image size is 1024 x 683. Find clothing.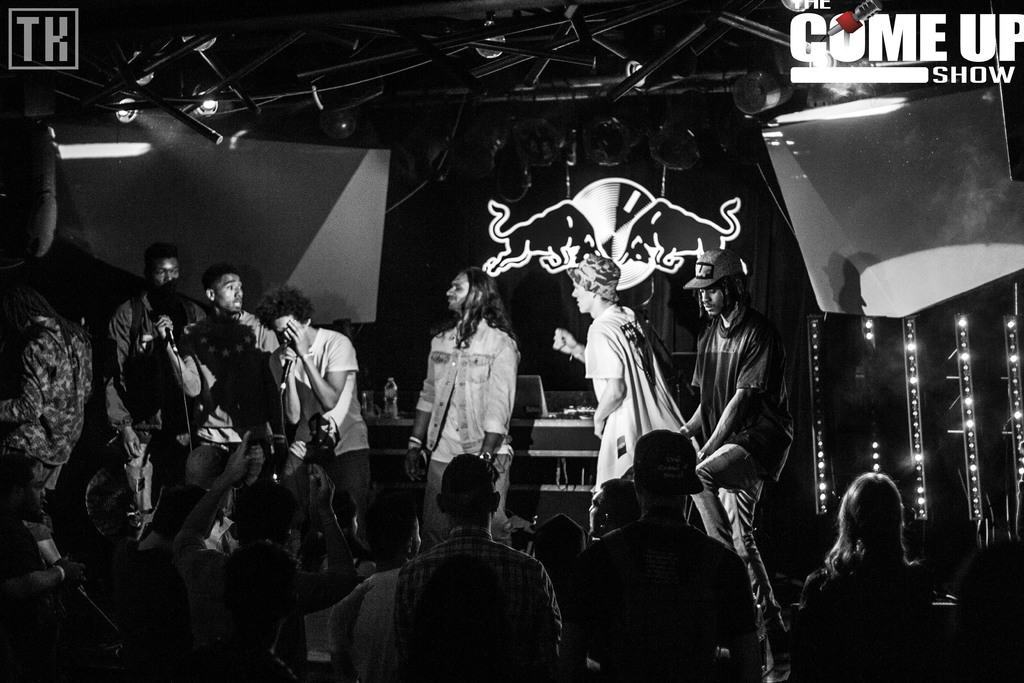
582,303,661,492.
